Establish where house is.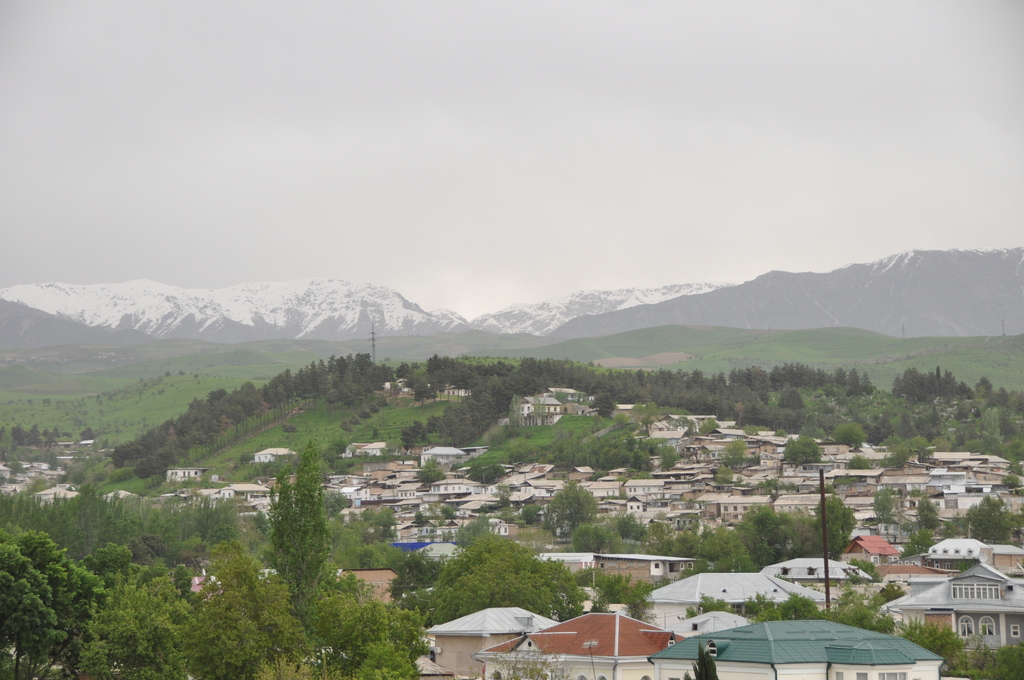
Established at box=[648, 621, 947, 679].
